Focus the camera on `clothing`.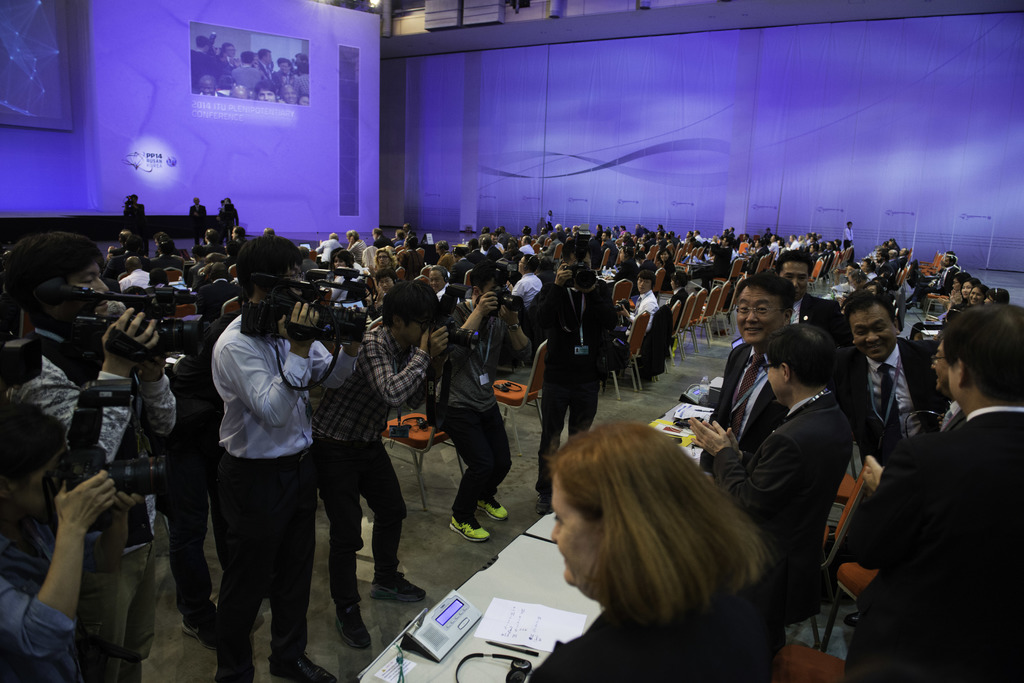
Focus region: x1=2, y1=495, x2=127, y2=682.
